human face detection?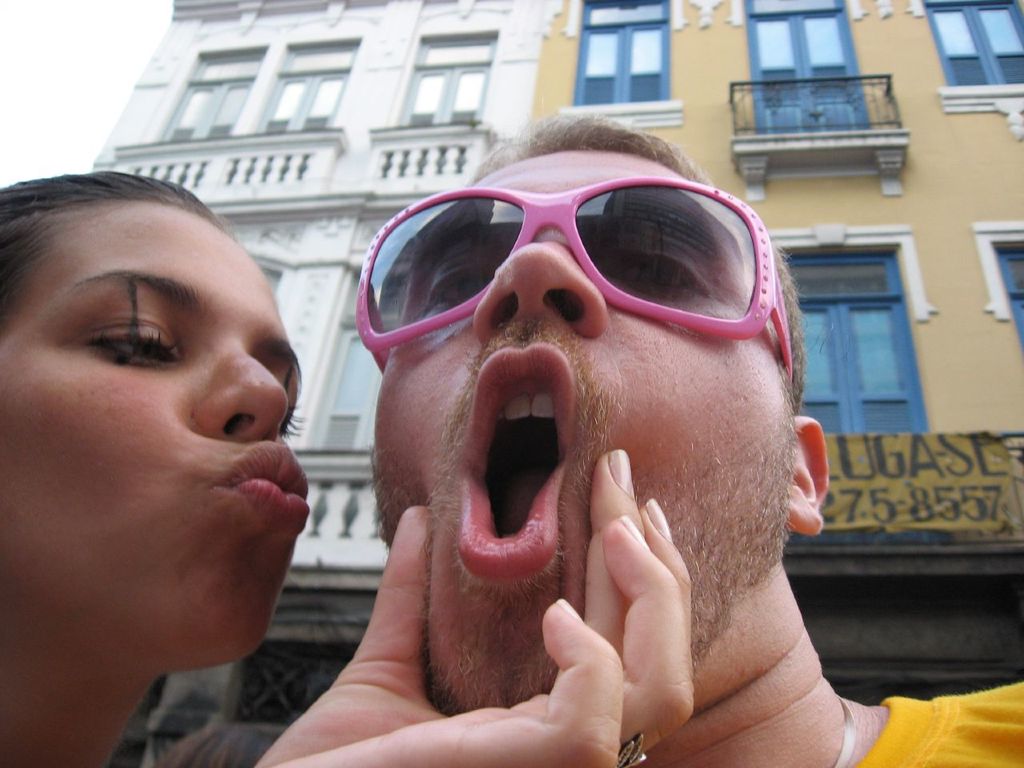
crop(0, 197, 321, 667)
